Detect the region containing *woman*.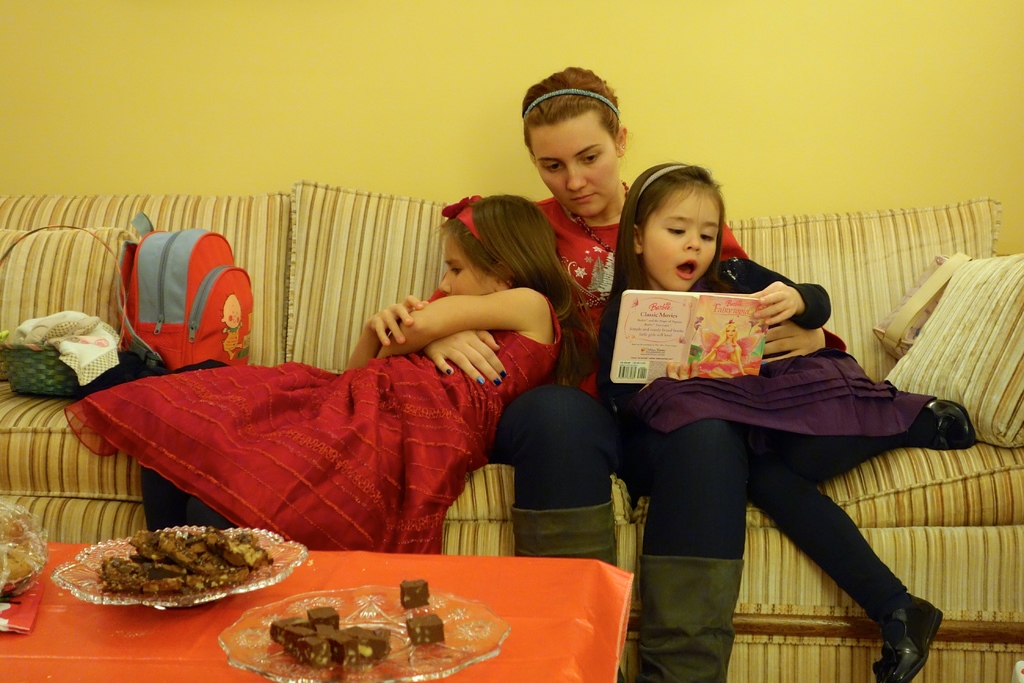
[494,67,751,682].
